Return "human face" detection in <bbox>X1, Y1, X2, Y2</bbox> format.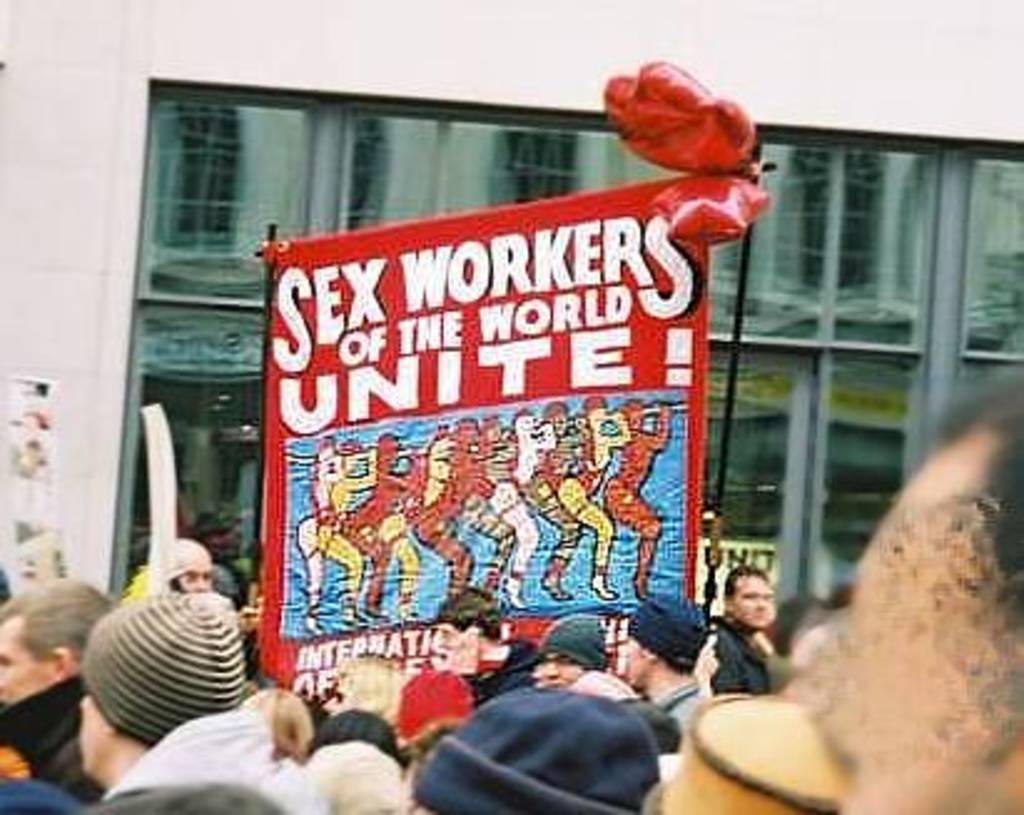
<bbox>0, 611, 55, 700</bbox>.
